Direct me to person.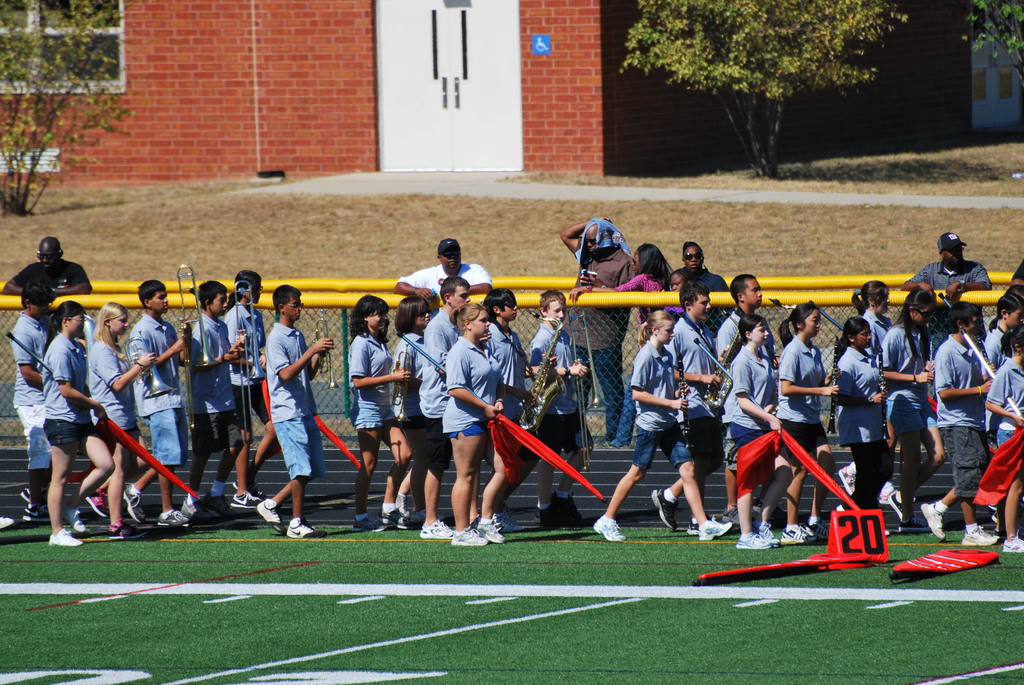
Direction: l=393, t=233, r=492, b=304.
